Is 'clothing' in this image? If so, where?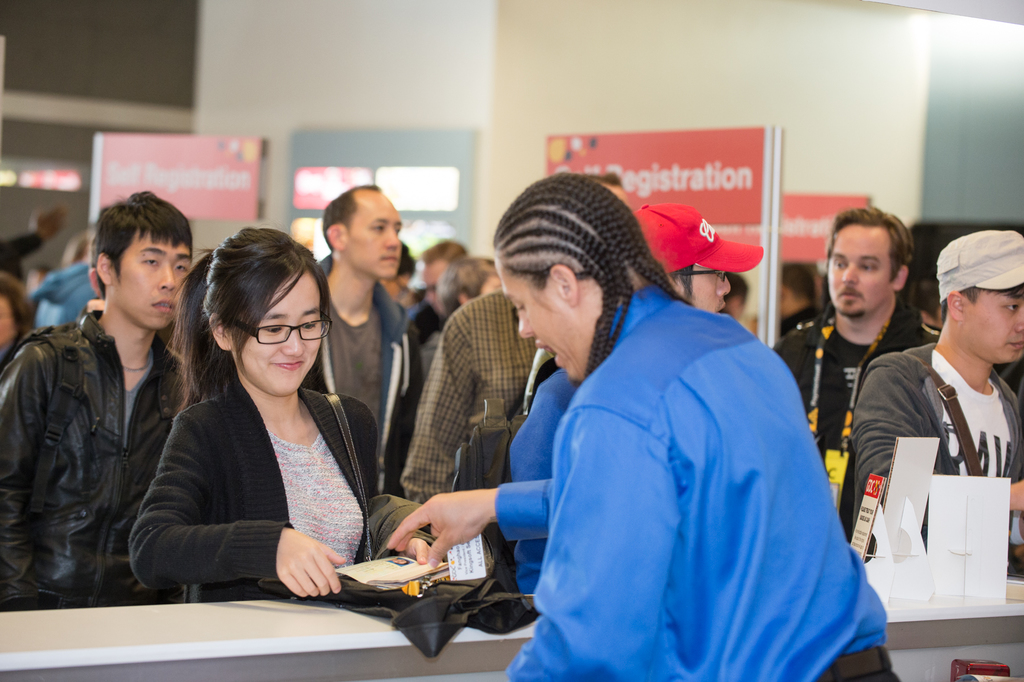
Yes, at locate(404, 287, 520, 488).
